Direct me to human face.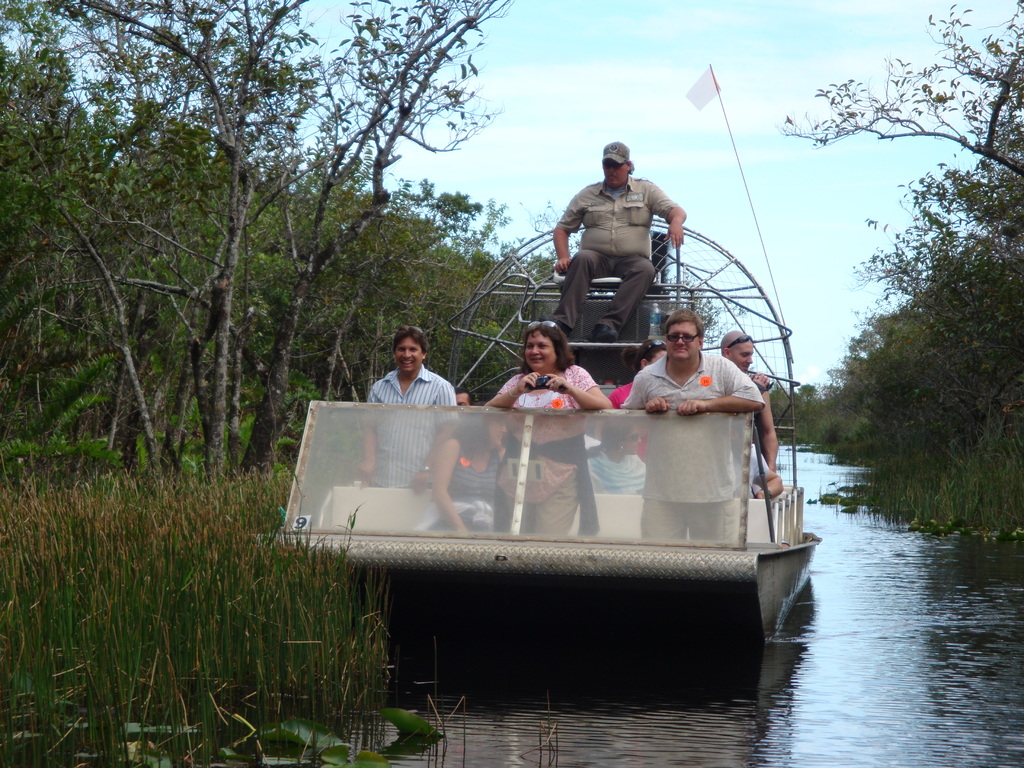
Direction: 730, 340, 749, 369.
